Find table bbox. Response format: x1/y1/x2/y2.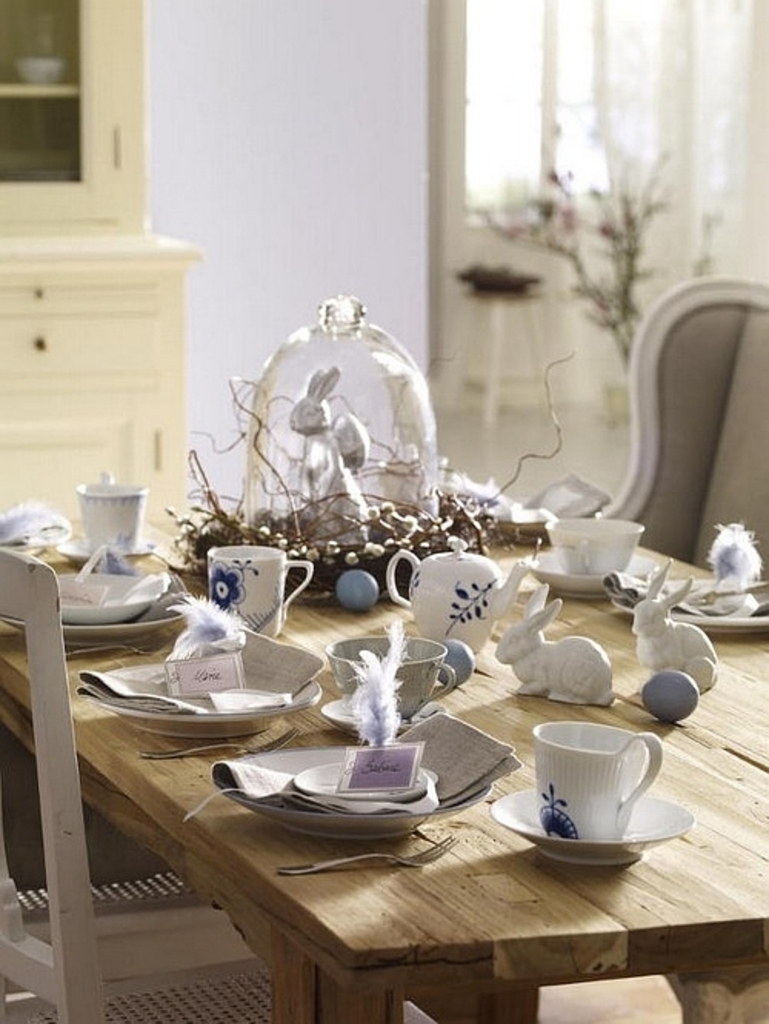
0/421/768/1013.
